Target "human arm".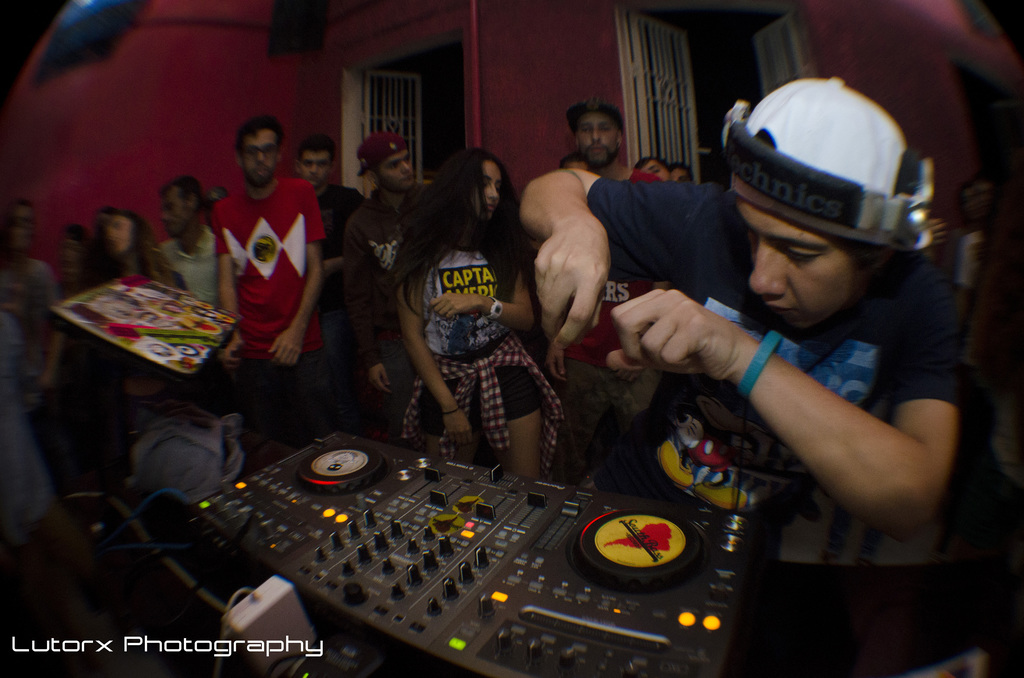
Target region: region(511, 162, 735, 354).
